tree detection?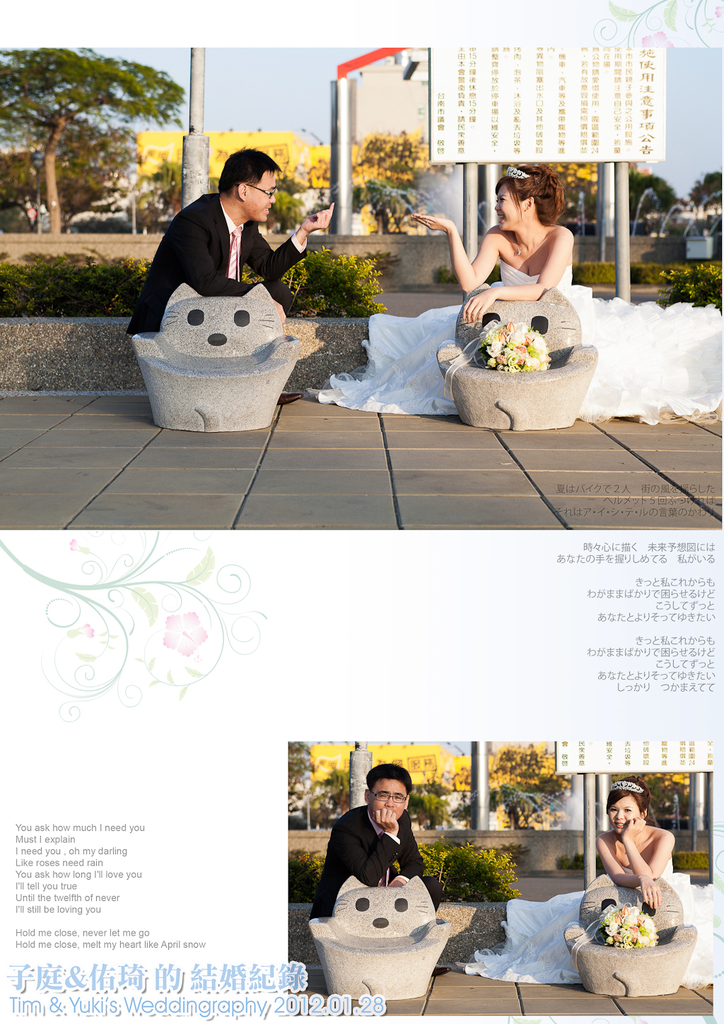
{"left": 7, "top": 27, "right": 188, "bottom": 221}
